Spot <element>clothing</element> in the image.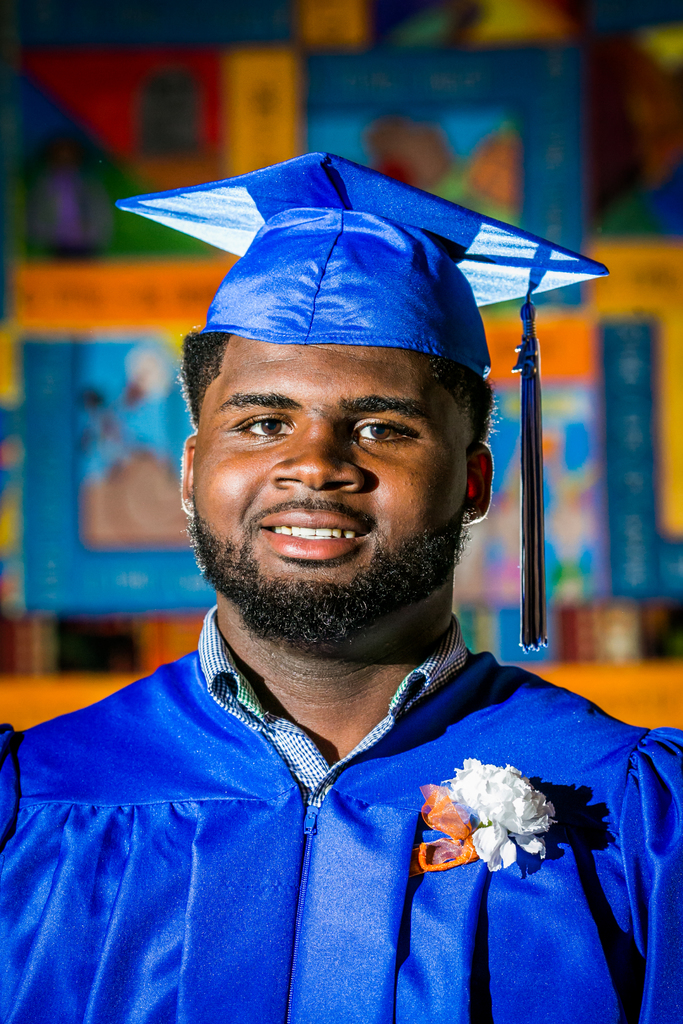
<element>clothing</element> found at 28 614 662 1005.
